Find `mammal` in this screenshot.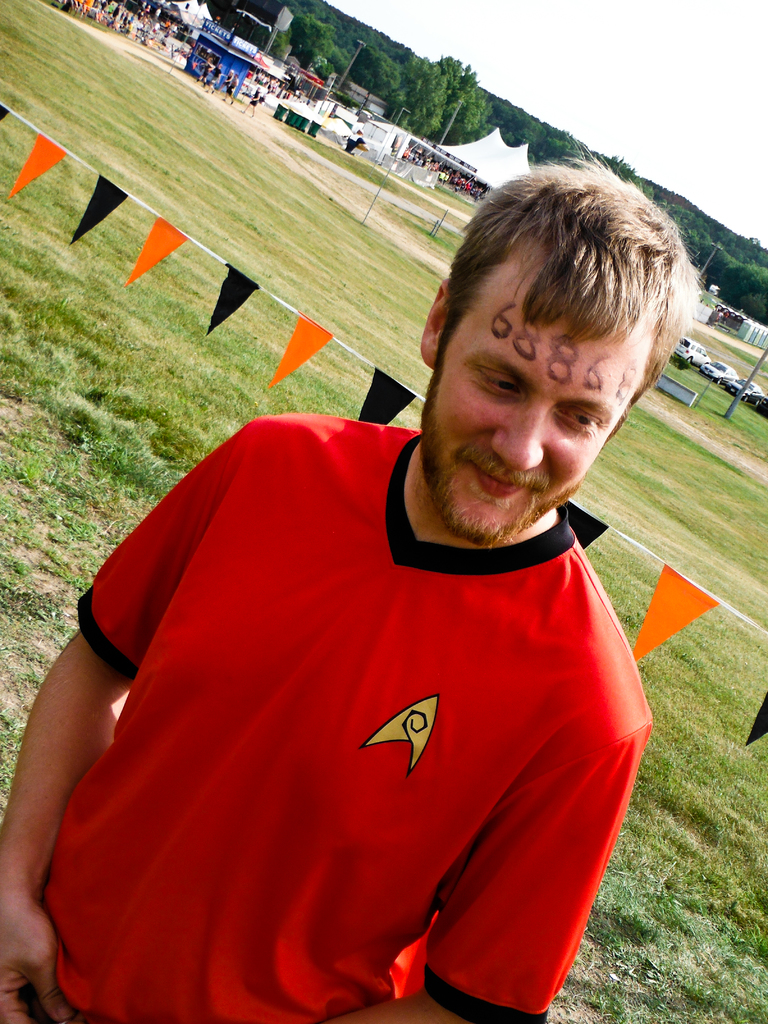
The bounding box for `mammal` is x1=244, y1=86, x2=263, y2=118.
